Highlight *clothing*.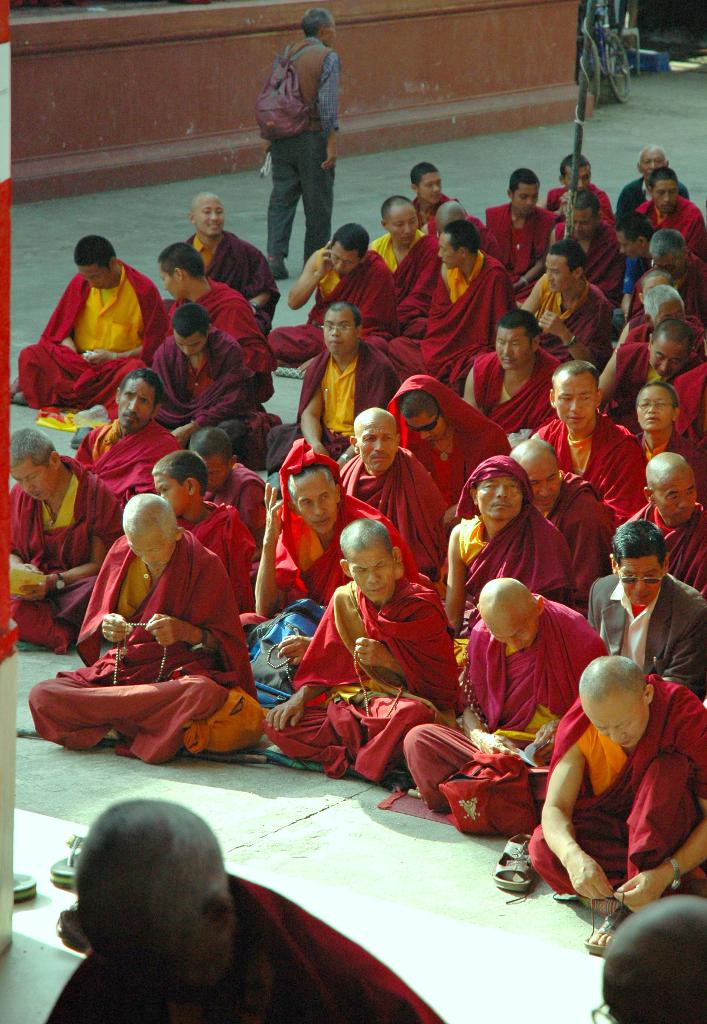
Highlighted region: bbox=(546, 182, 612, 222).
